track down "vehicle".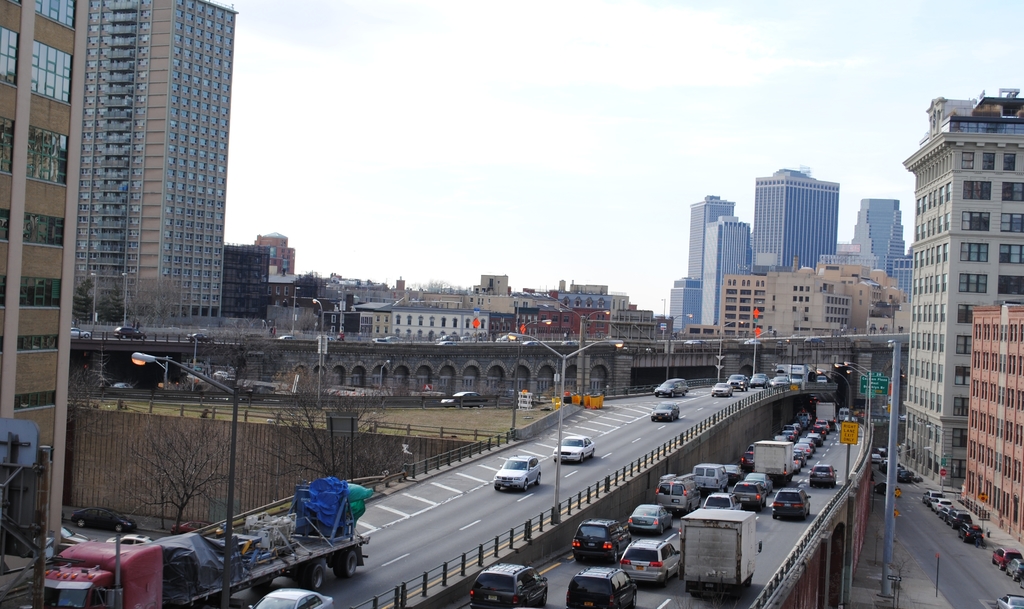
Tracked to bbox=[625, 501, 678, 530].
